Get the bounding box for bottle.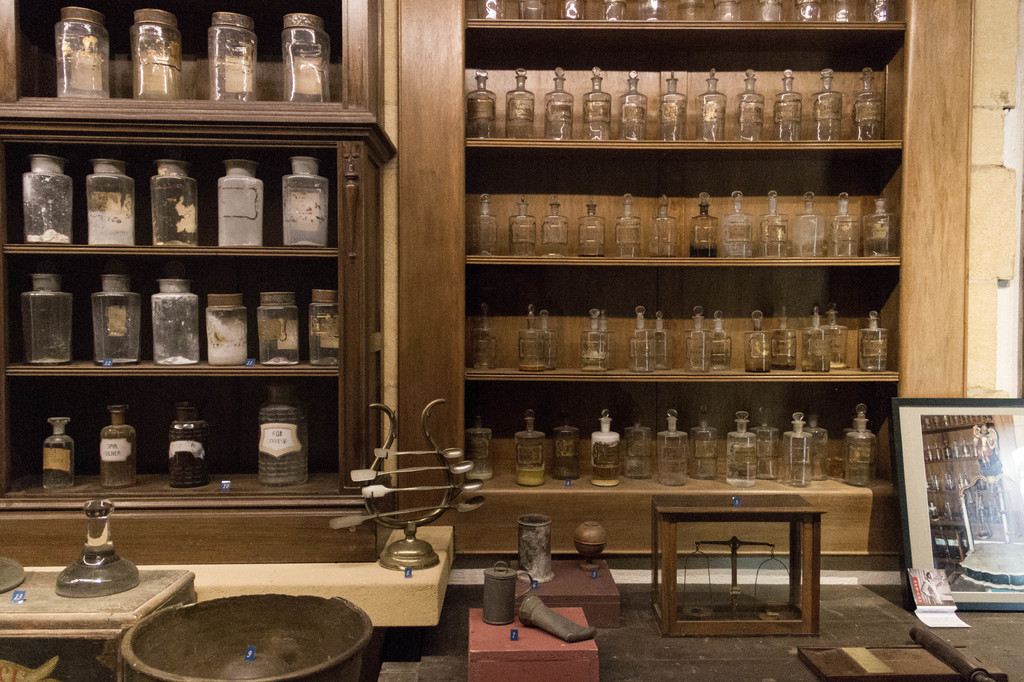
box=[557, 0, 584, 20].
